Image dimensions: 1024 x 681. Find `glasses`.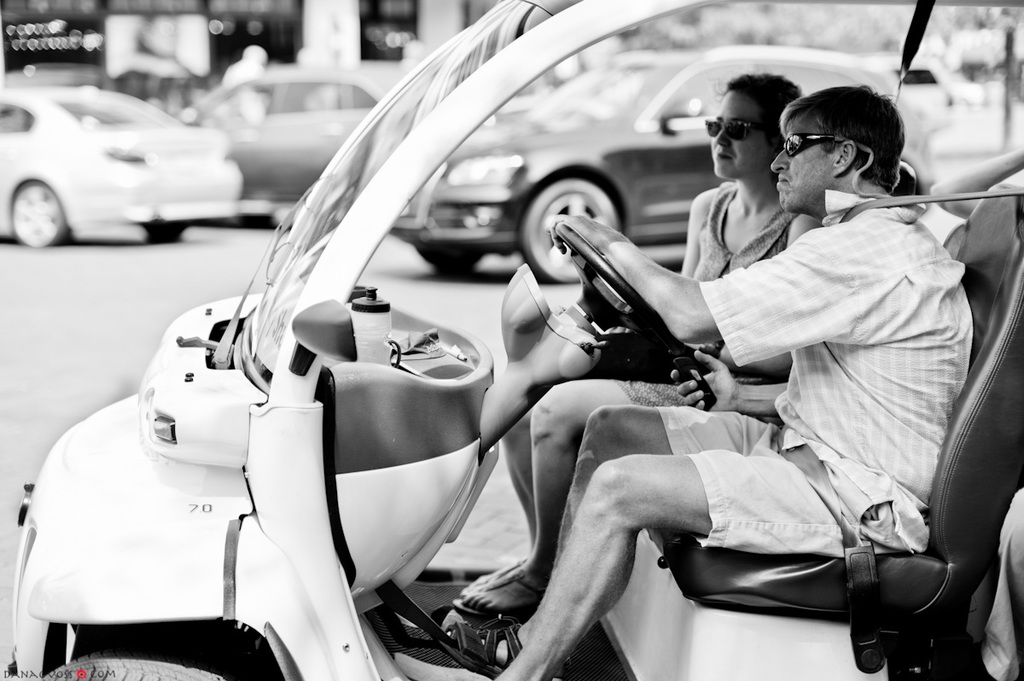
<region>781, 132, 847, 159</region>.
